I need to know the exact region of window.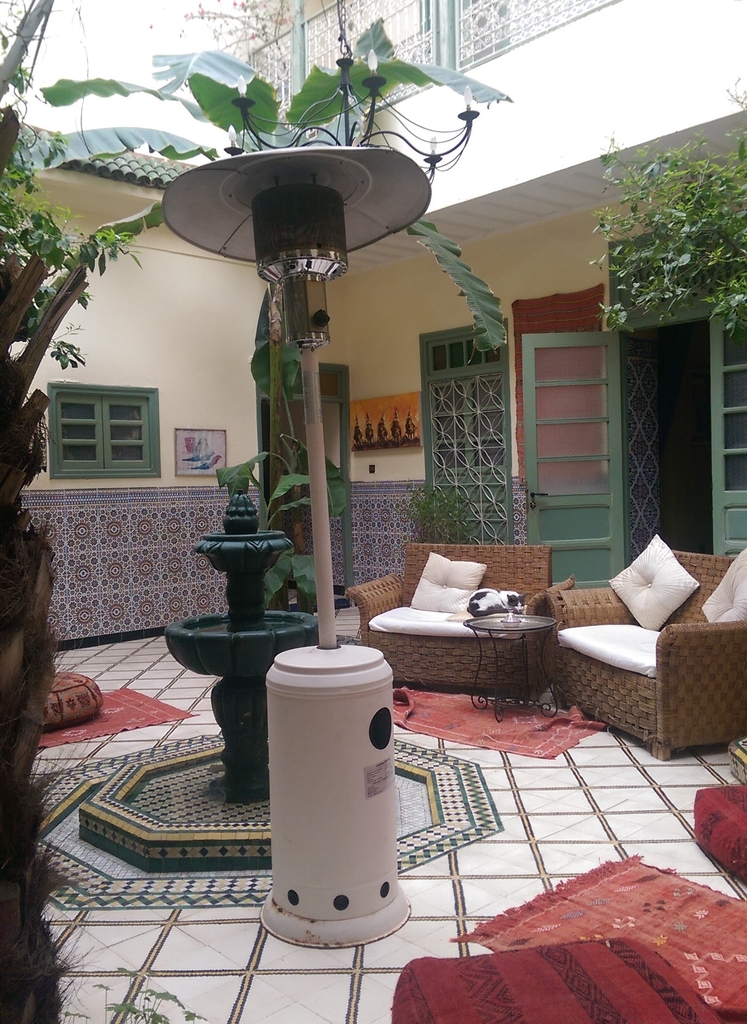
Region: [52,385,154,480].
